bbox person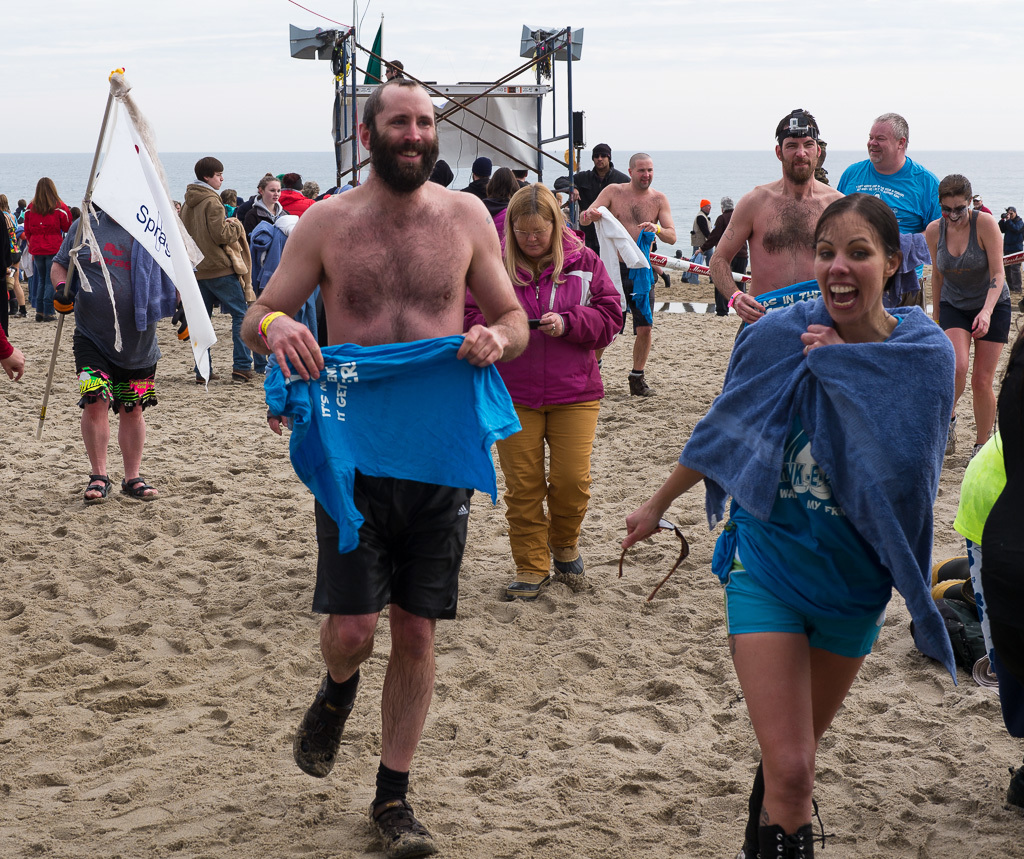
22 178 73 321
